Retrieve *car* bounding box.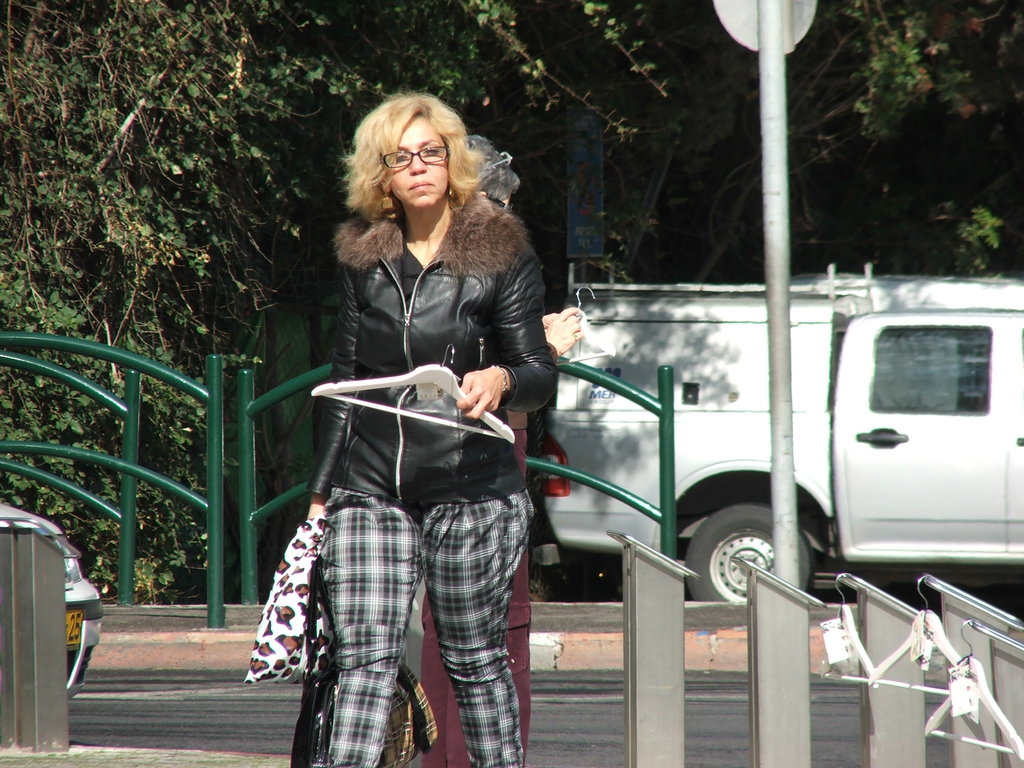
Bounding box: left=0, top=505, right=106, bottom=700.
